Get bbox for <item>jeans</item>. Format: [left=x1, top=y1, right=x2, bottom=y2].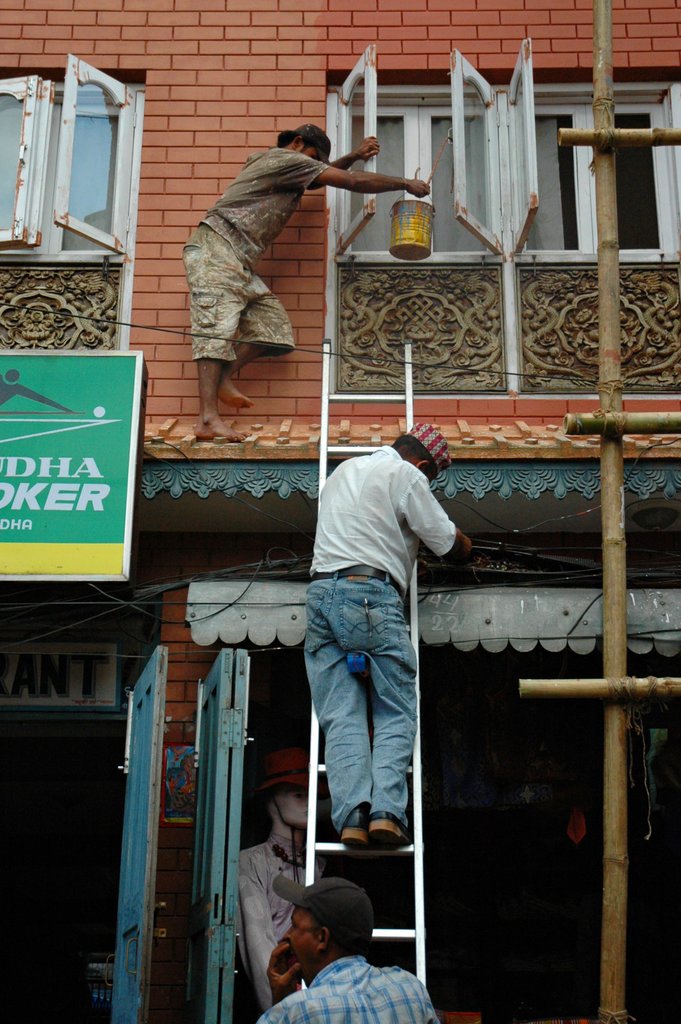
[left=301, top=573, right=416, bottom=833].
